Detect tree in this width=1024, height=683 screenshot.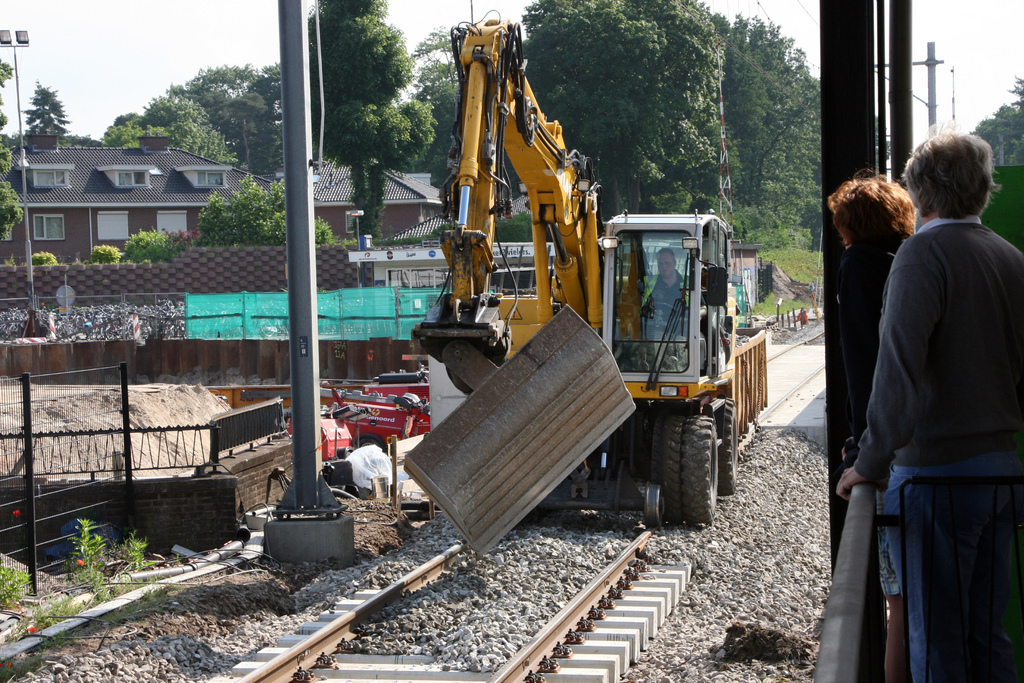
Detection: (left=971, top=76, right=1023, bottom=169).
